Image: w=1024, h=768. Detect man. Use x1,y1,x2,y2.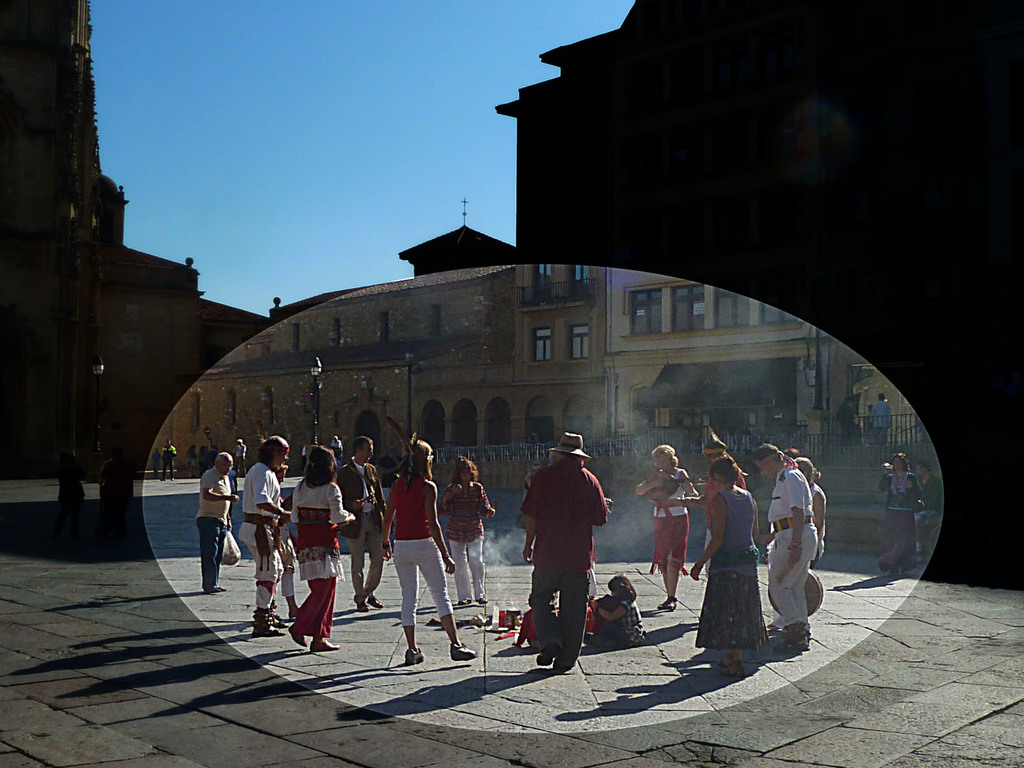
519,431,598,663.
